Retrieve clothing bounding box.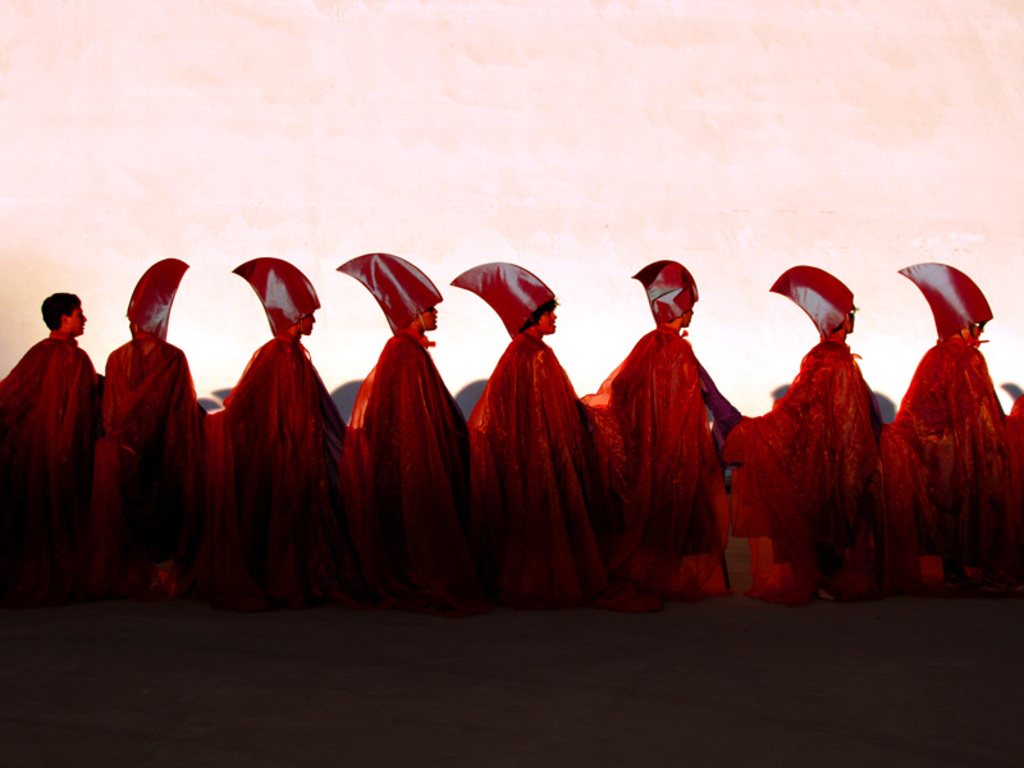
Bounding box: 722,343,887,609.
